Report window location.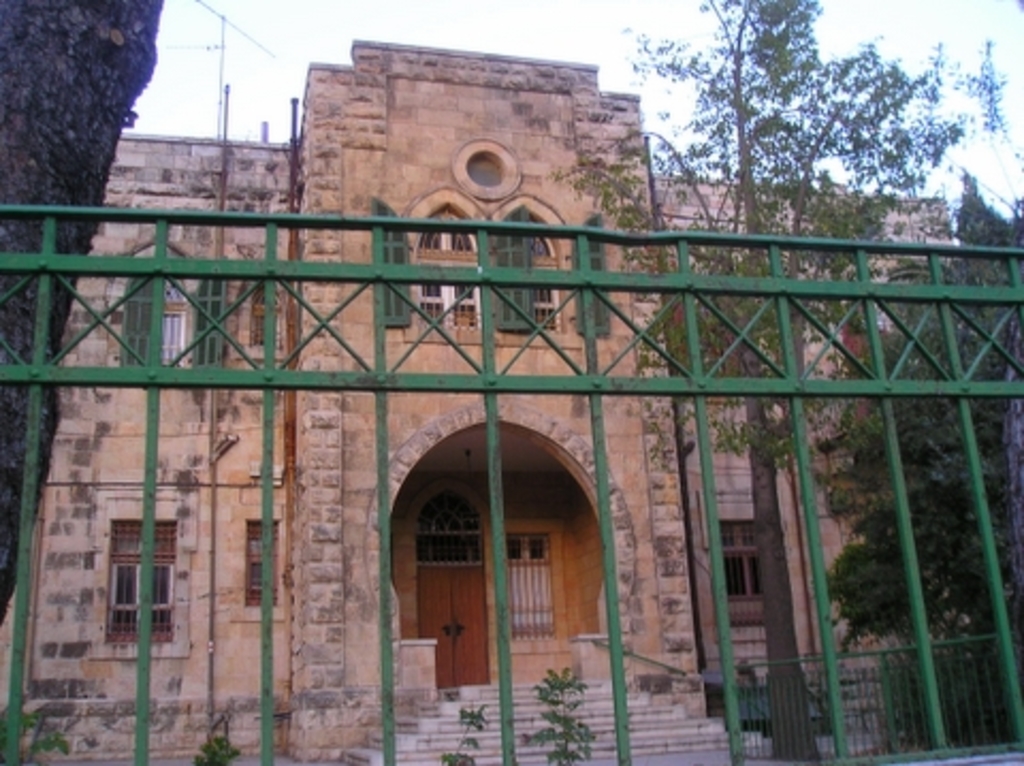
Report: box(250, 514, 275, 608).
